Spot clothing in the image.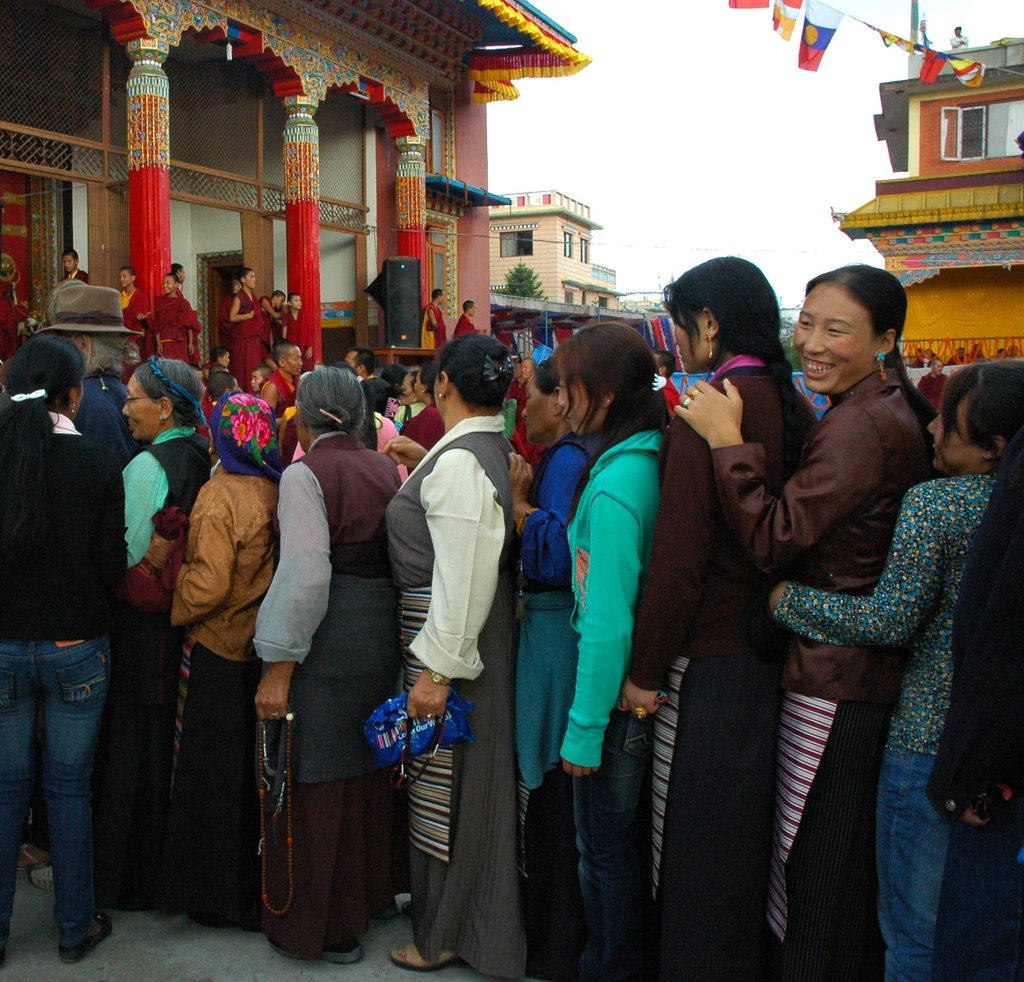
clothing found at (143,291,199,363).
